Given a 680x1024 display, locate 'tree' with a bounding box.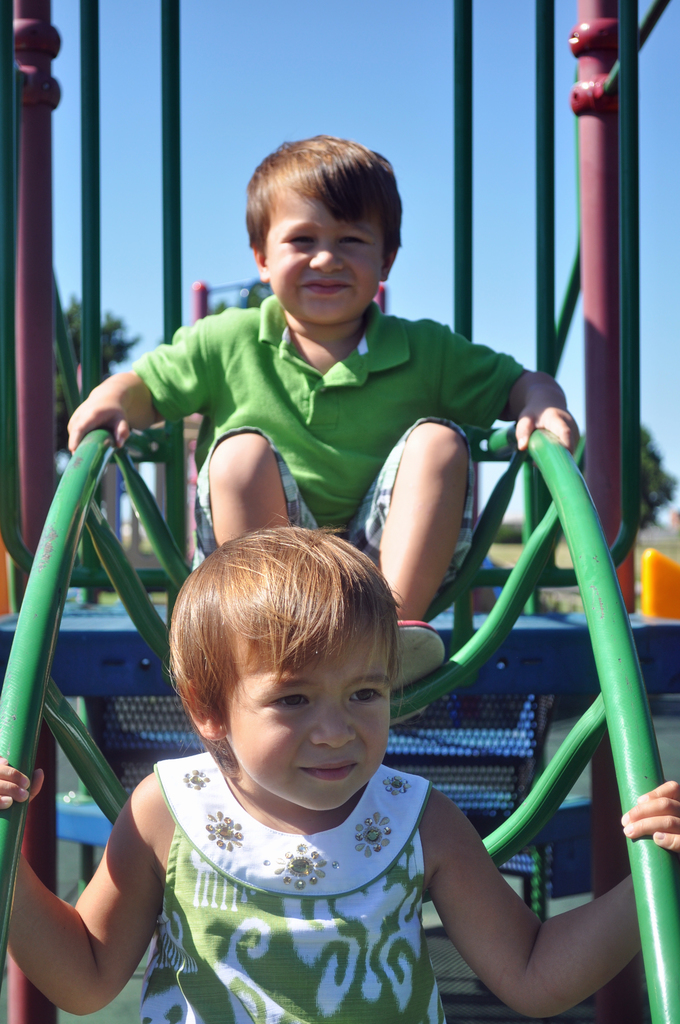
Located: 49, 294, 152, 457.
